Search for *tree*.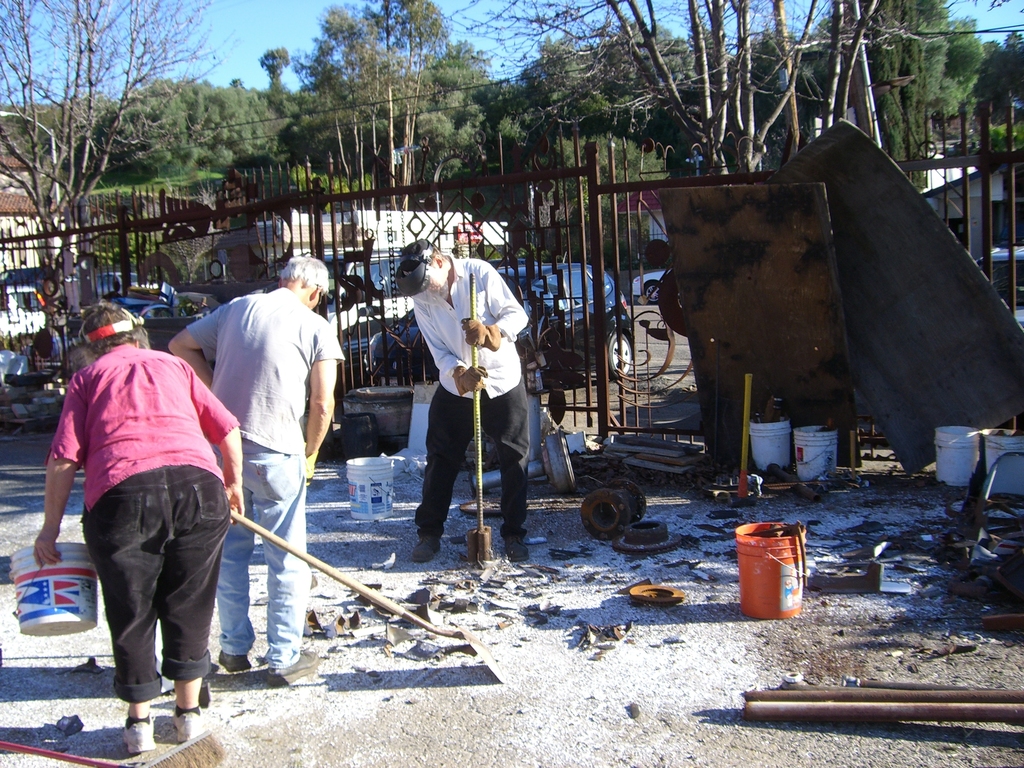
Found at <region>470, 0, 749, 178</region>.
